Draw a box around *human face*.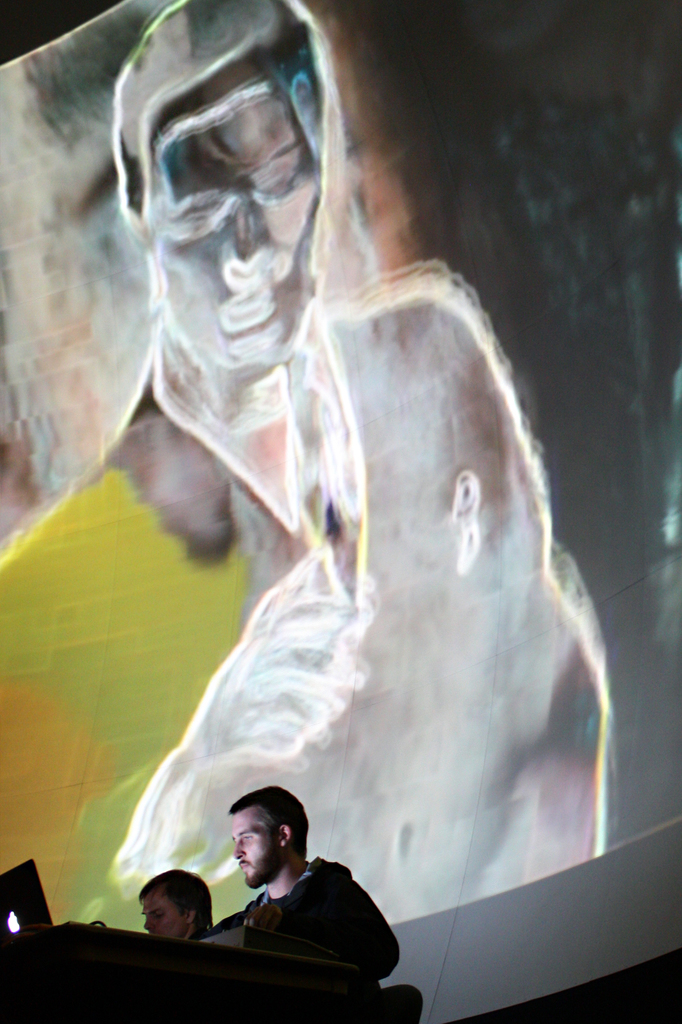
(140,894,187,936).
